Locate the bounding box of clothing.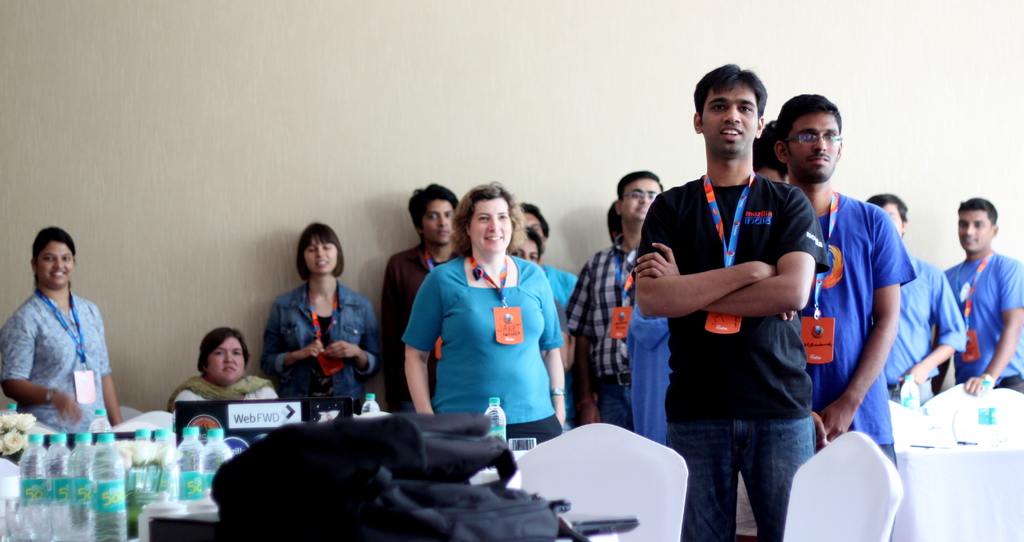
Bounding box: x1=939, y1=236, x2=1023, y2=394.
